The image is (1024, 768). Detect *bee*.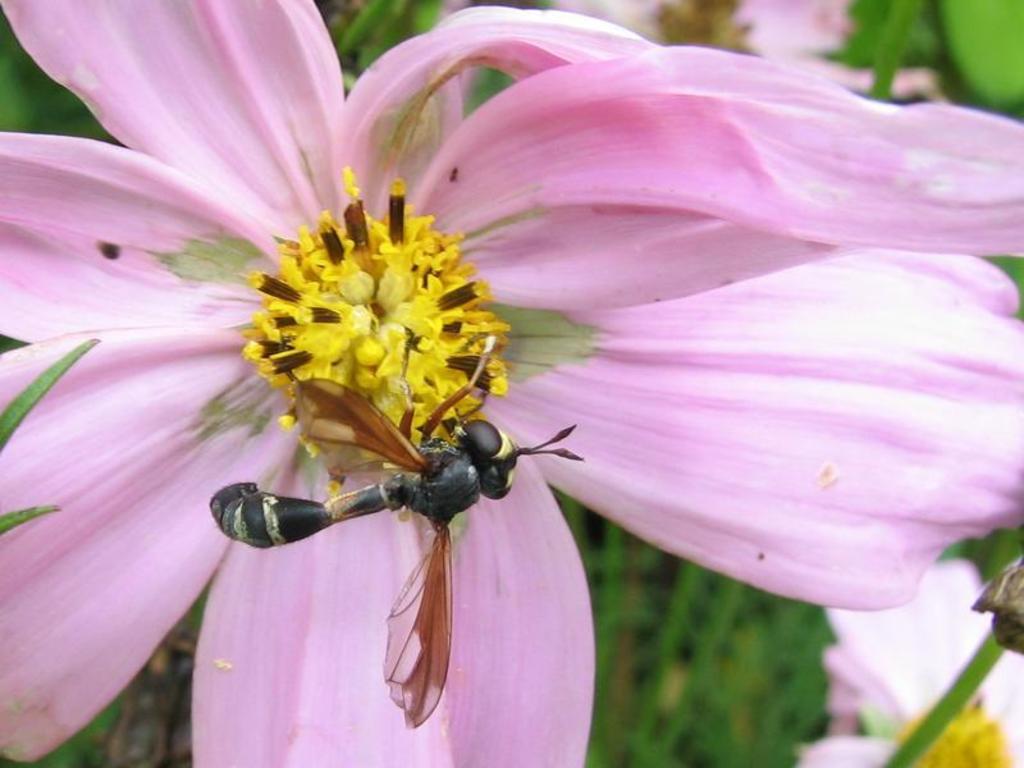
Detection: x1=228 y1=385 x2=602 y2=698.
